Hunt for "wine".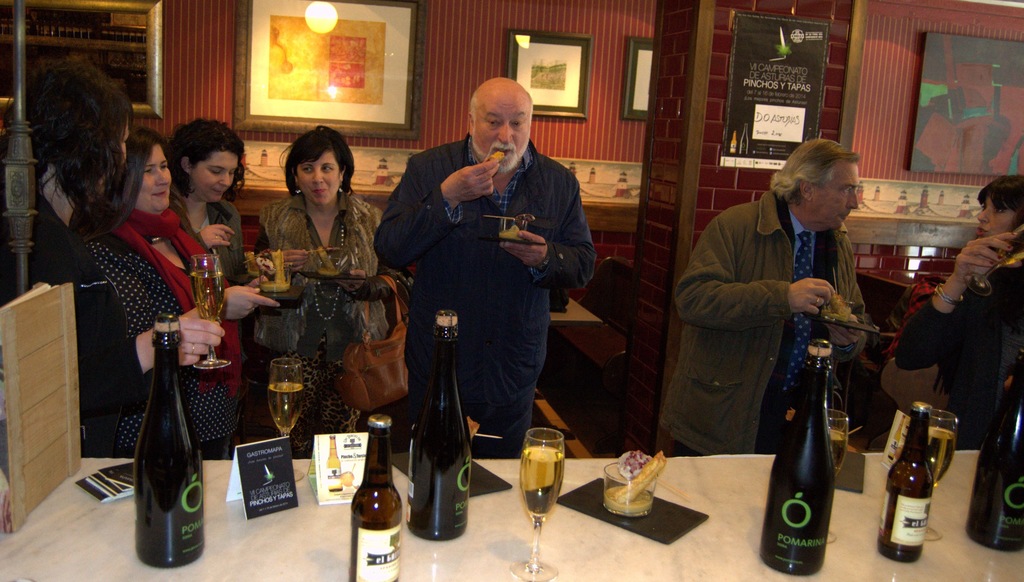
Hunted down at (191, 270, 223, 320).
